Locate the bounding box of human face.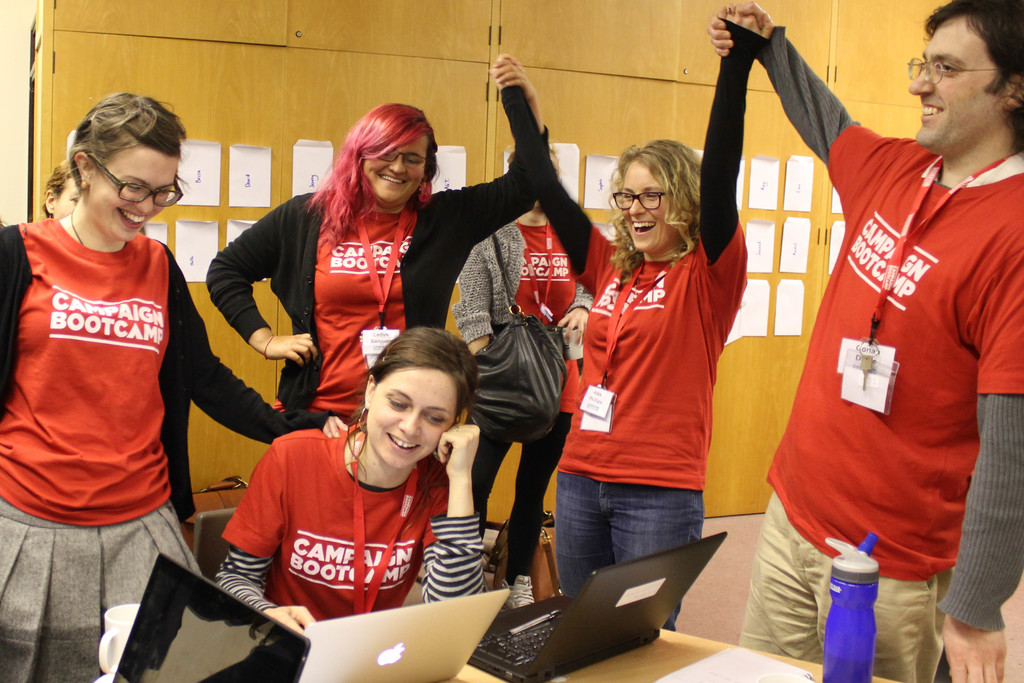
Bounding box: detection(620, 160, 668, 253).
